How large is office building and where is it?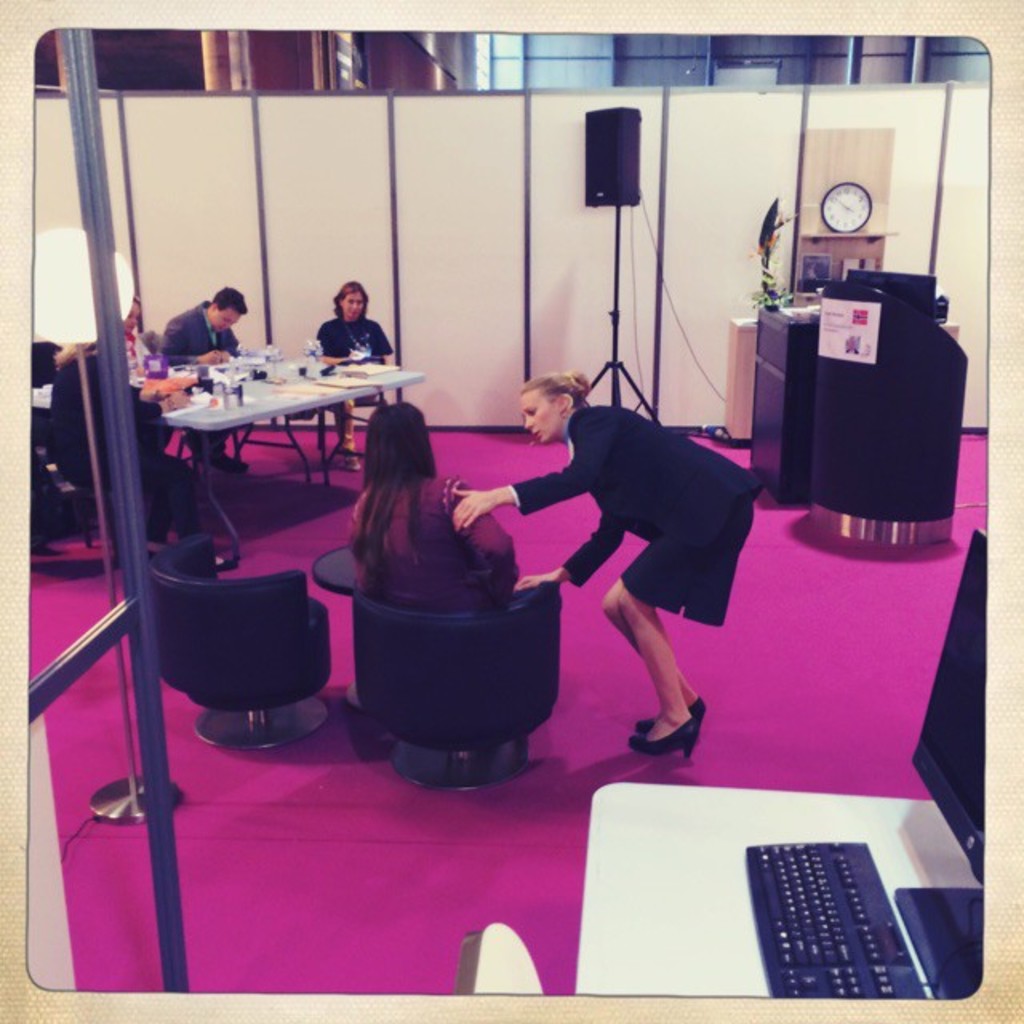
Bounding box: 0, 0, 1005, 987.
